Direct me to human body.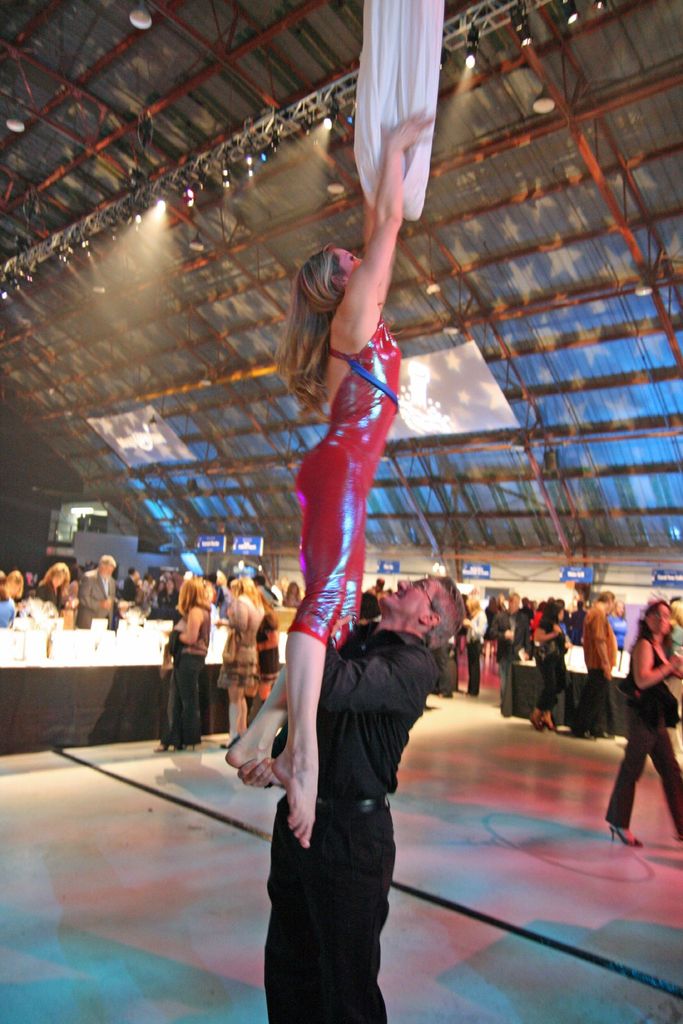
Direction: [489, 607, 520, 694].
